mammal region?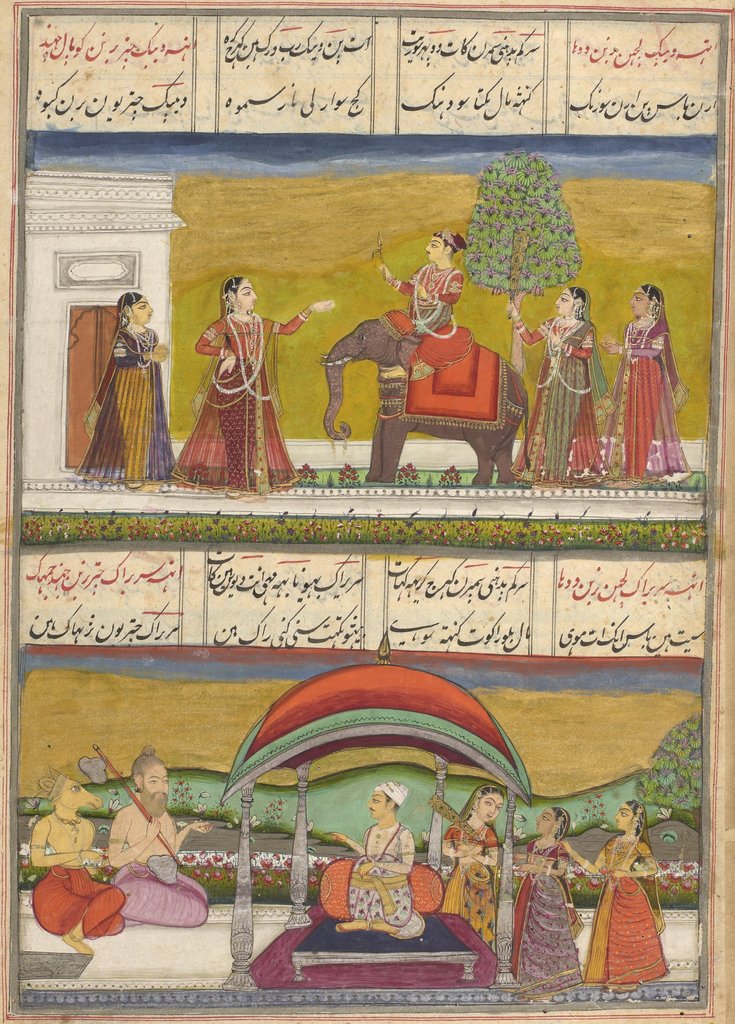
BBox(321, 277, 531, 492)
